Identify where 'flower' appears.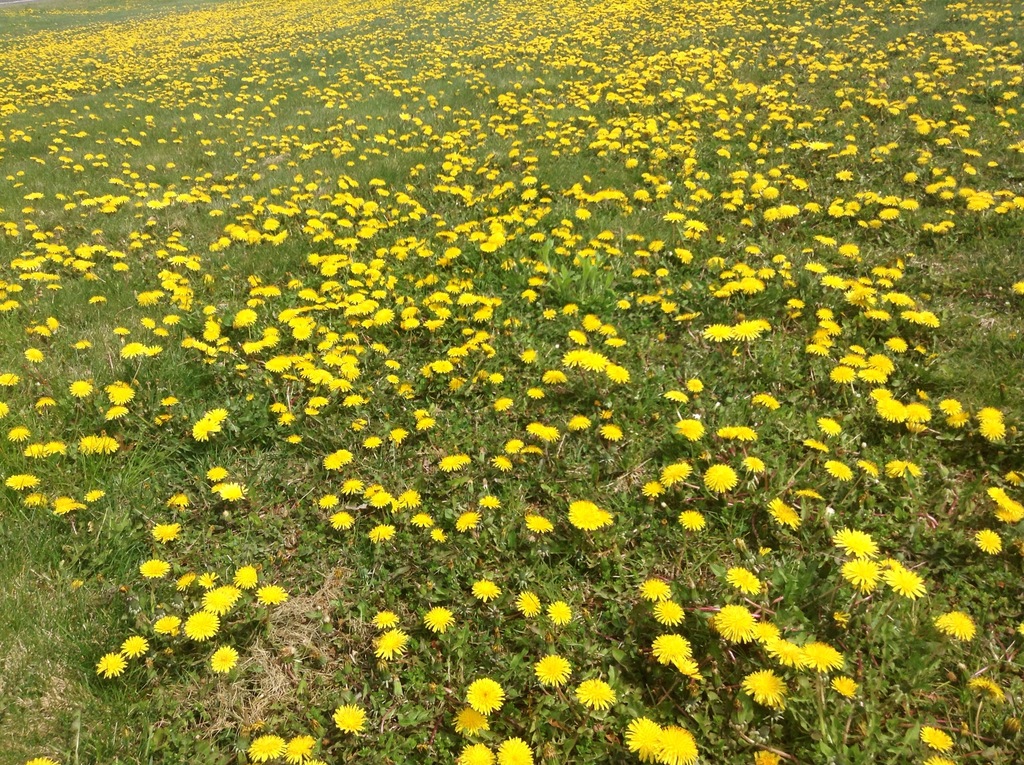
Appears at (x1=332, y1=702, x2=371, y2=736).
